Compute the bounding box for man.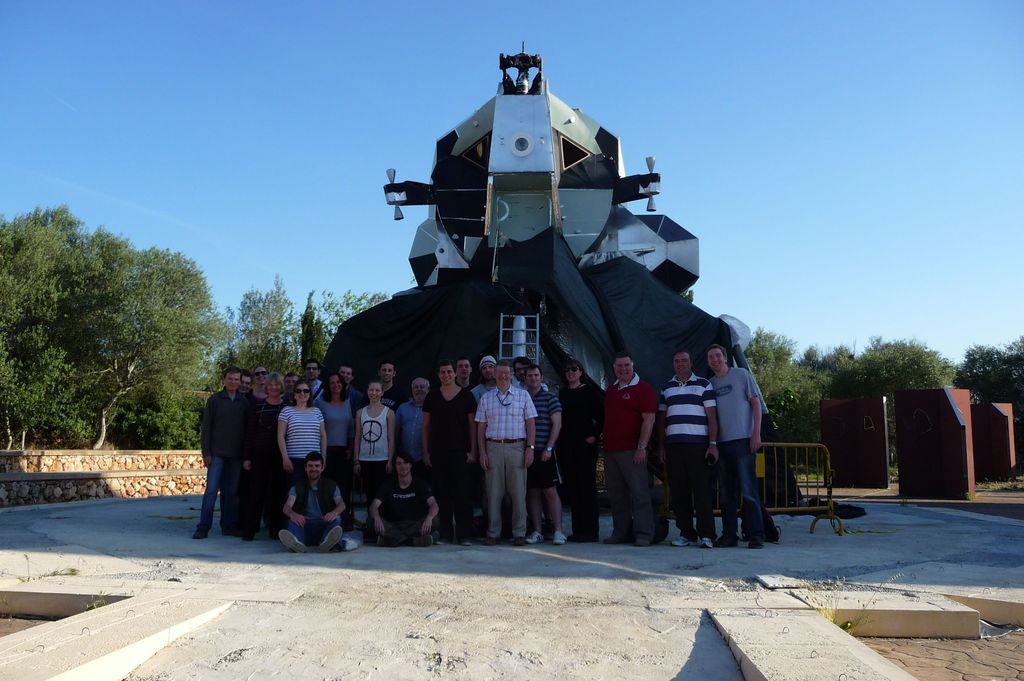
BBox(468, 354, 500, 407).
